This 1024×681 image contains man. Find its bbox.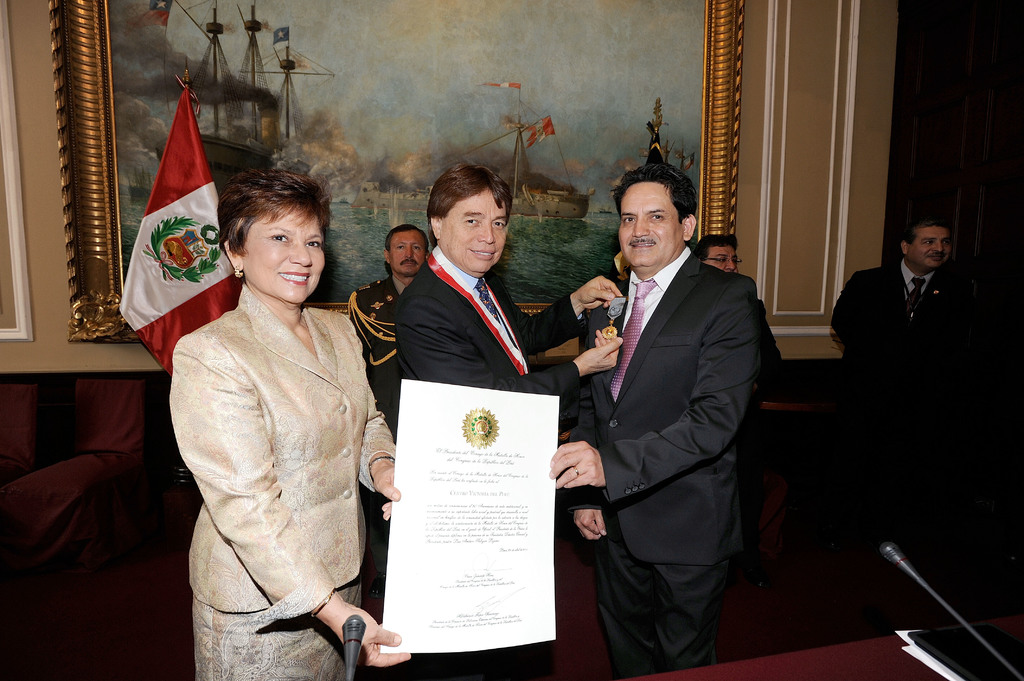
l=831, t=214, r=975, b=561.
